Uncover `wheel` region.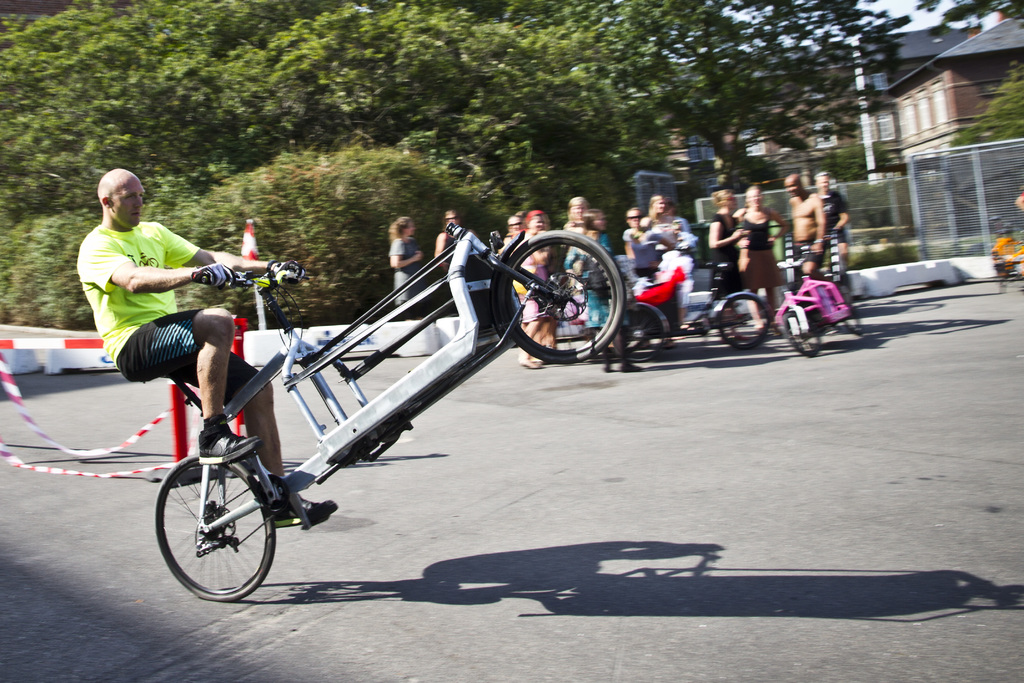
Uncovered: <bbox>157, 460, 273, 598</bbox>.
